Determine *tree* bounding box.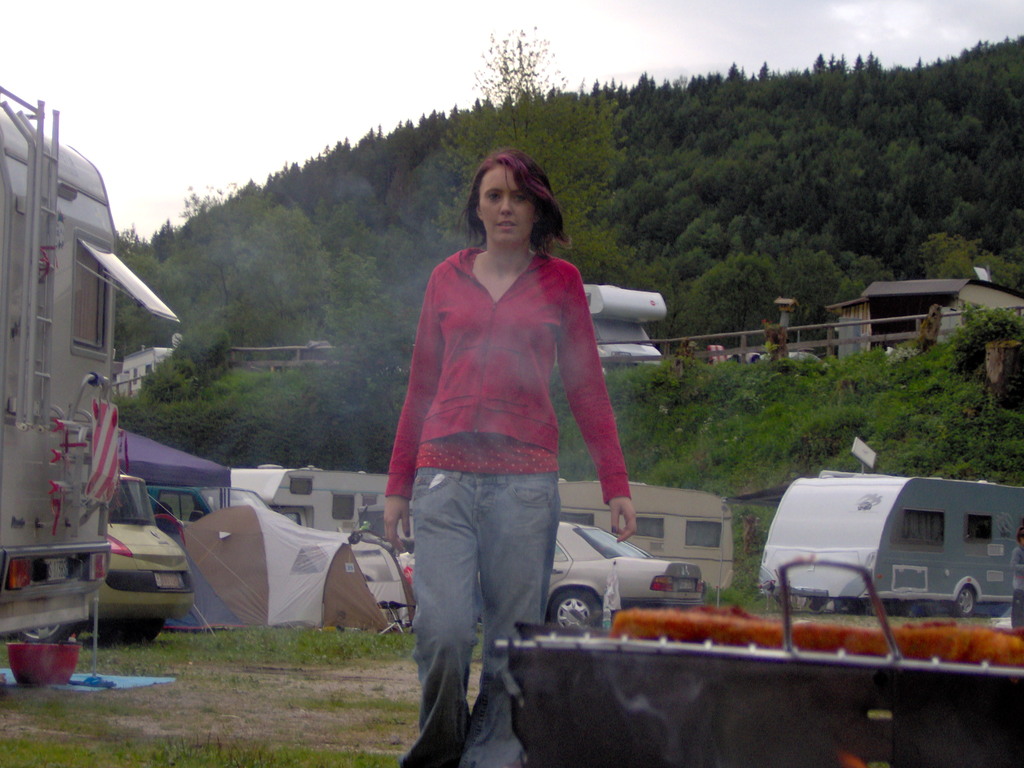
Determined: l=429, t=22, r=639, b=285.
